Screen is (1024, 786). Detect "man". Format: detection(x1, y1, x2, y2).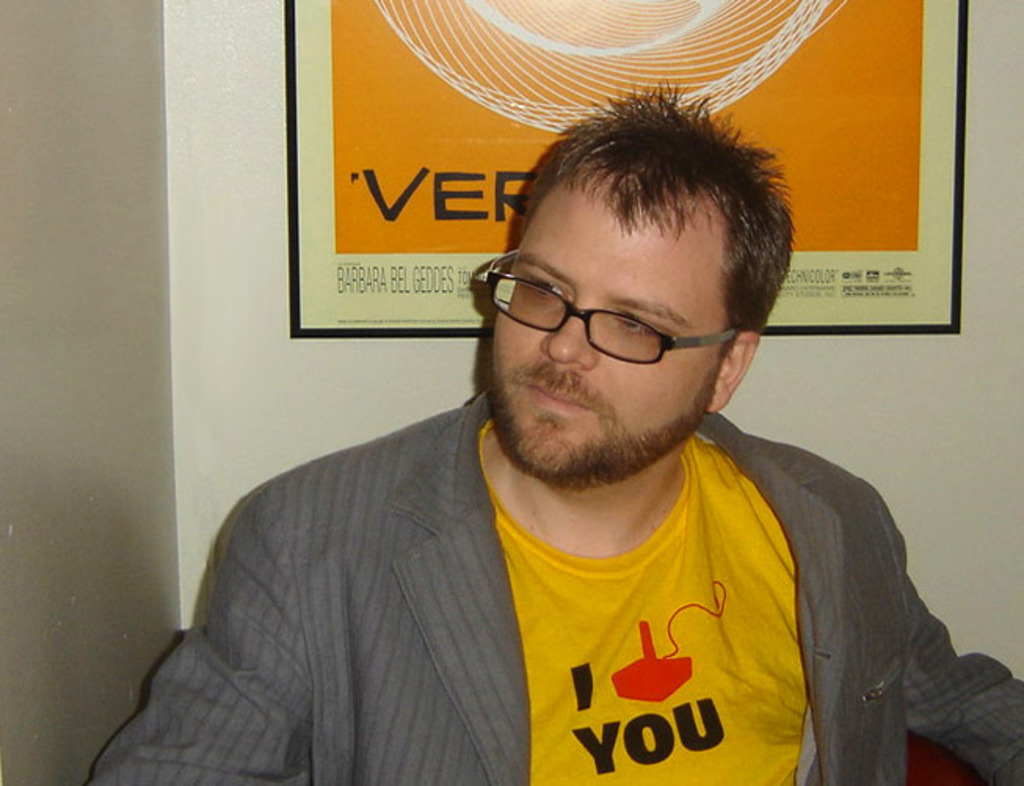
detection(138, 104, 985, 769).
